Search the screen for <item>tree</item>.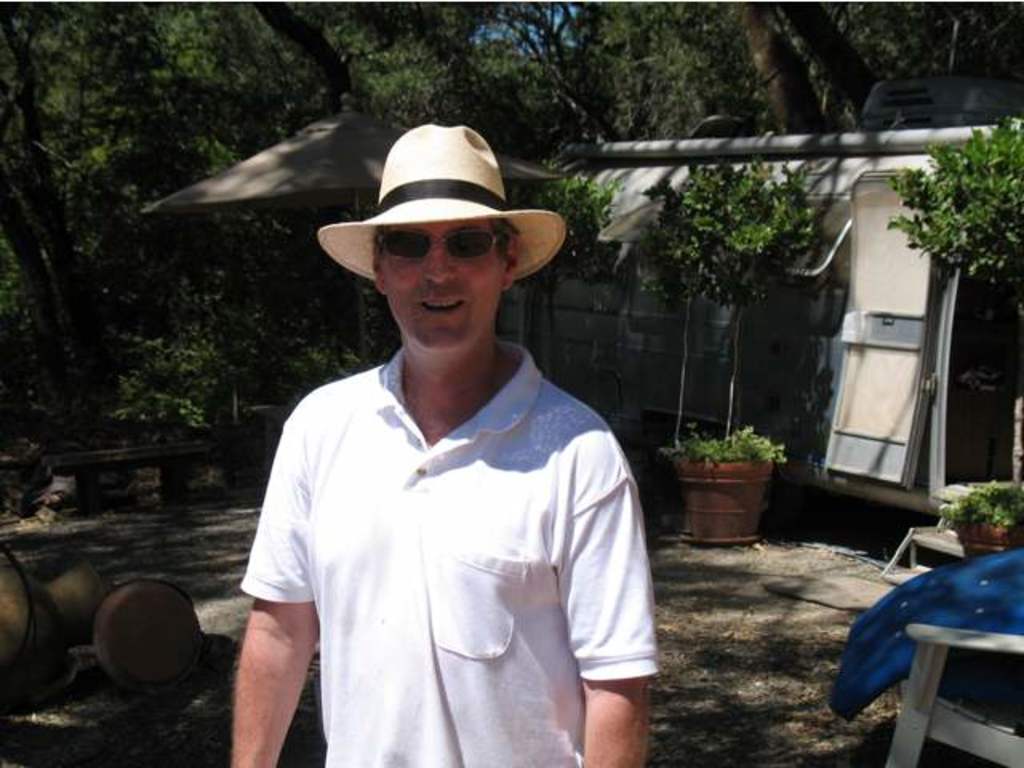
Found at select_region(659, 397, 792, 493).
